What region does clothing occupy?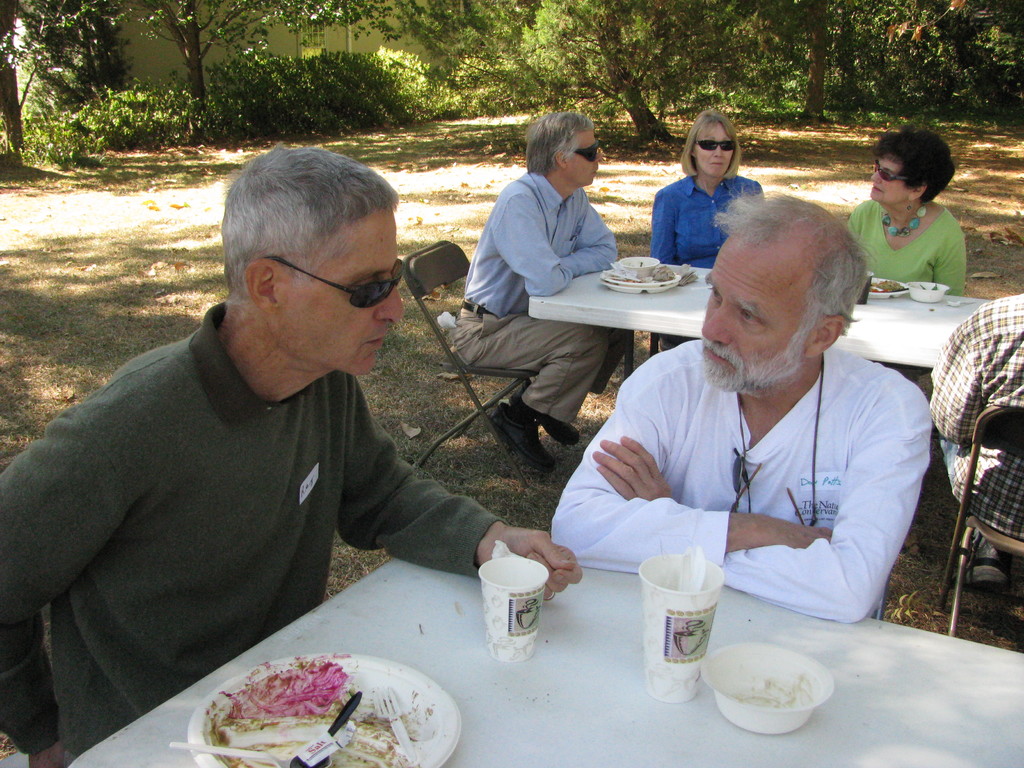
(646, 172, 763, 267).
